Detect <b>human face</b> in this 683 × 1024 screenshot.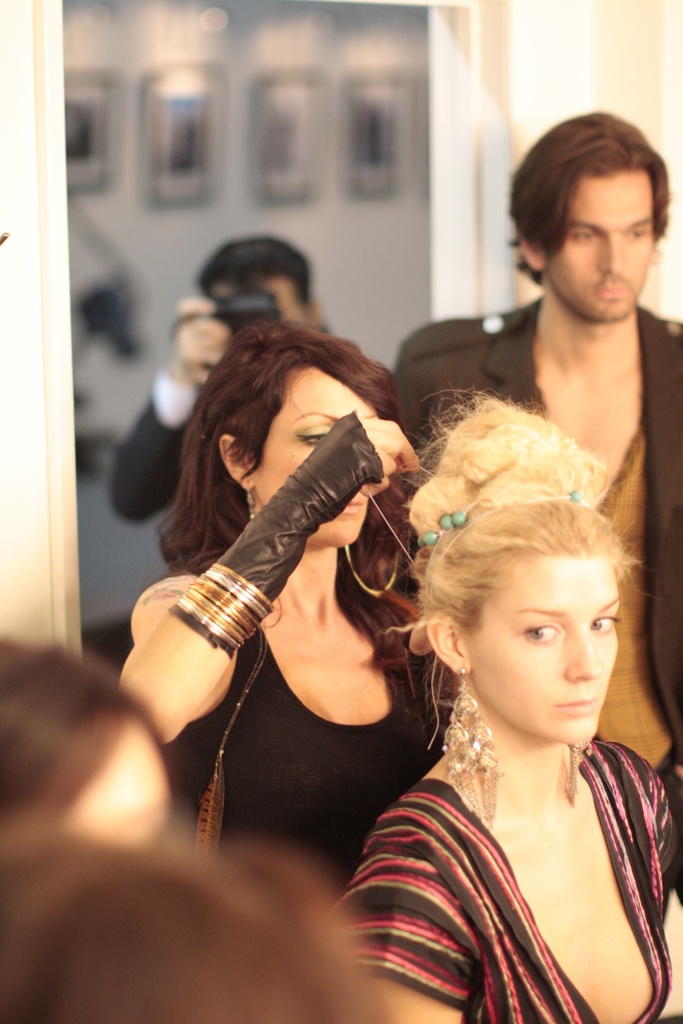
Detection: BBox(255, 368, 367, 543).
